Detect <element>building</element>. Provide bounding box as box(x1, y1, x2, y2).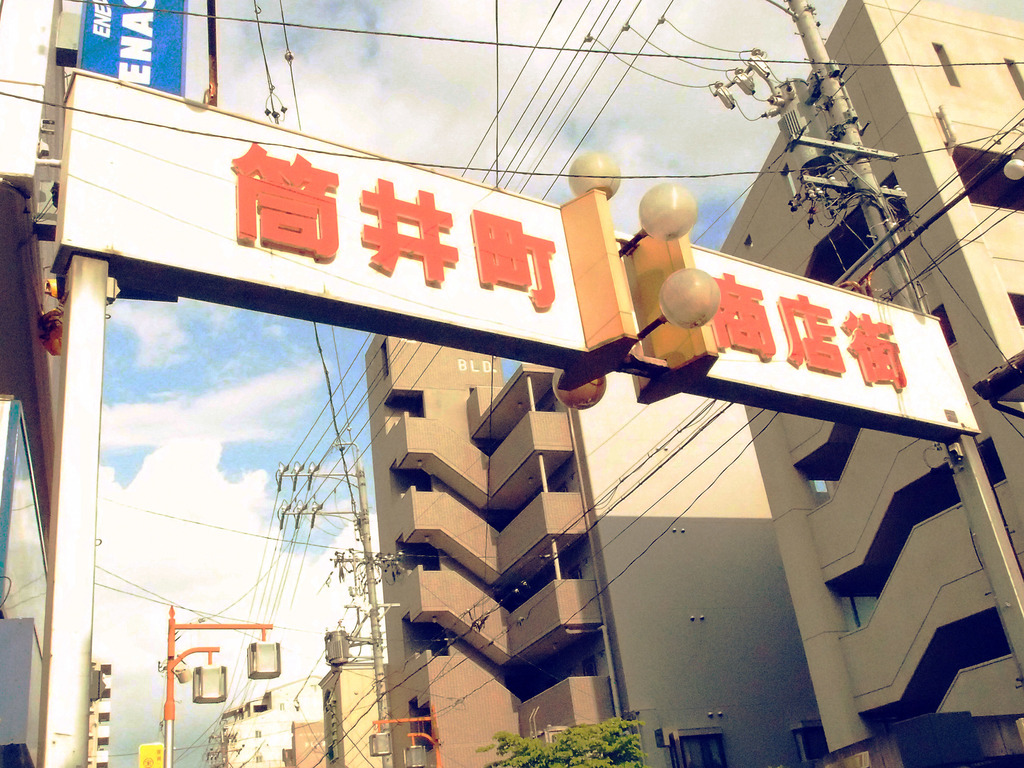
box(0, 0, 186, 767).
